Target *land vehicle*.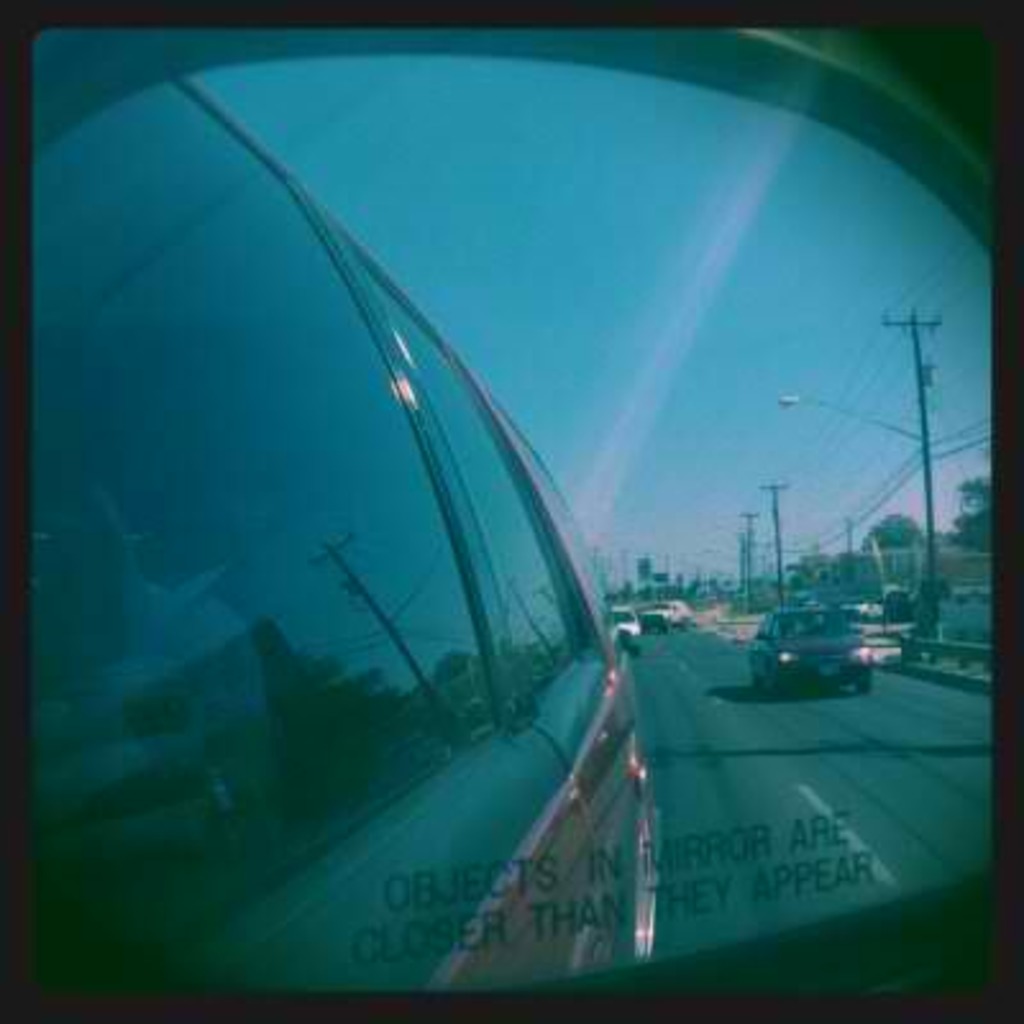
Target region: {"left": 763, "top": 609, "right": 924, "bottom": 707}.
